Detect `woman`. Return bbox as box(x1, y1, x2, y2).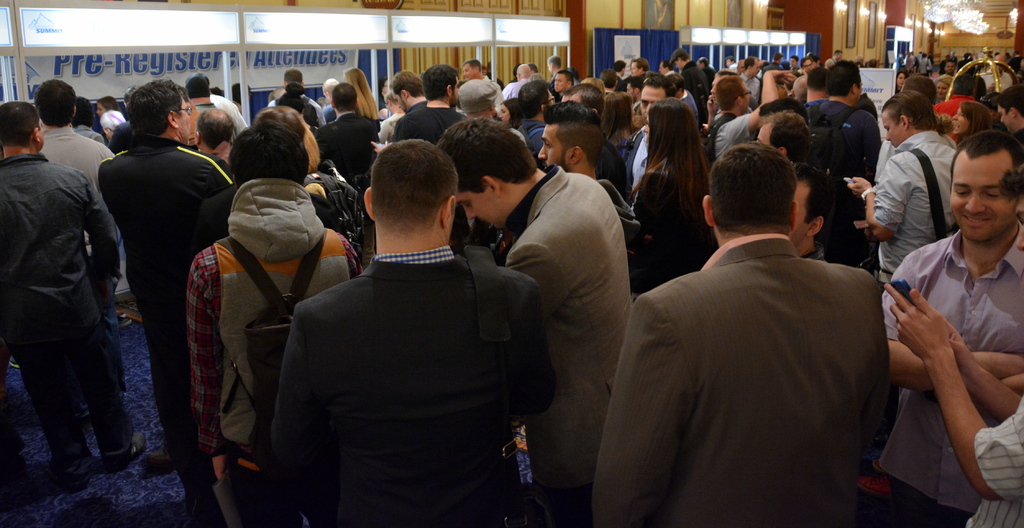
box(627, 101, 716, 285).
